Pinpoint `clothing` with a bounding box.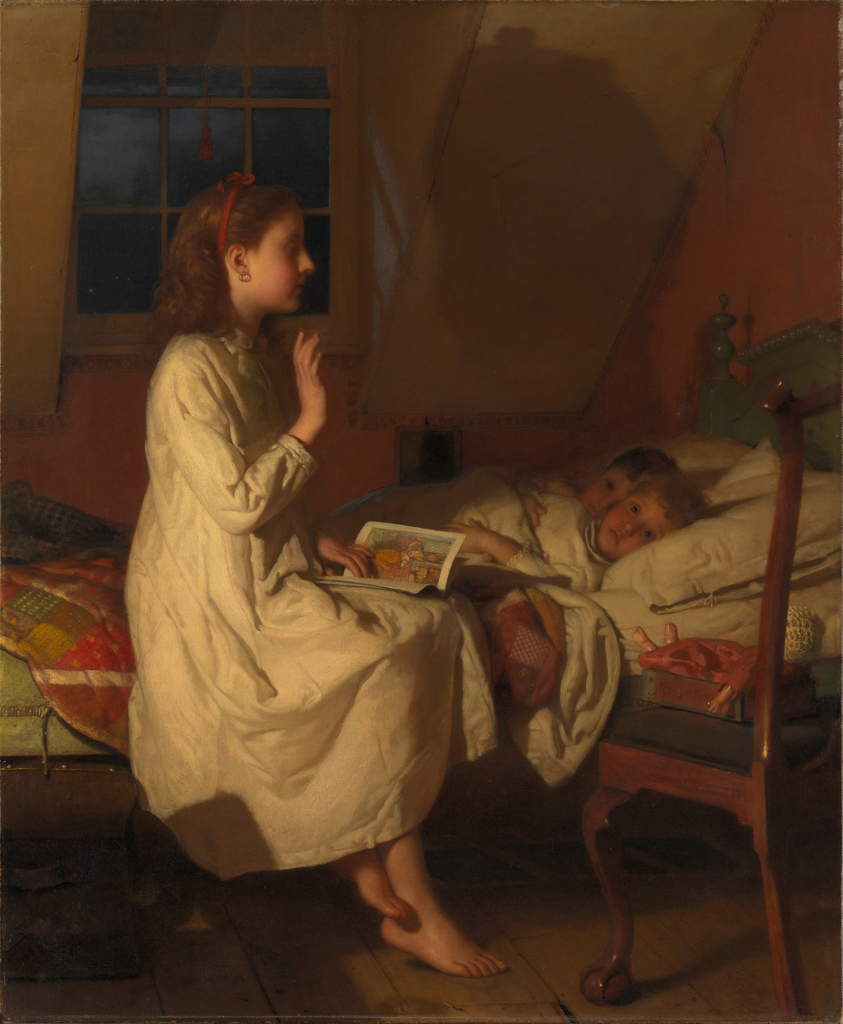
[442,465,588,593].
